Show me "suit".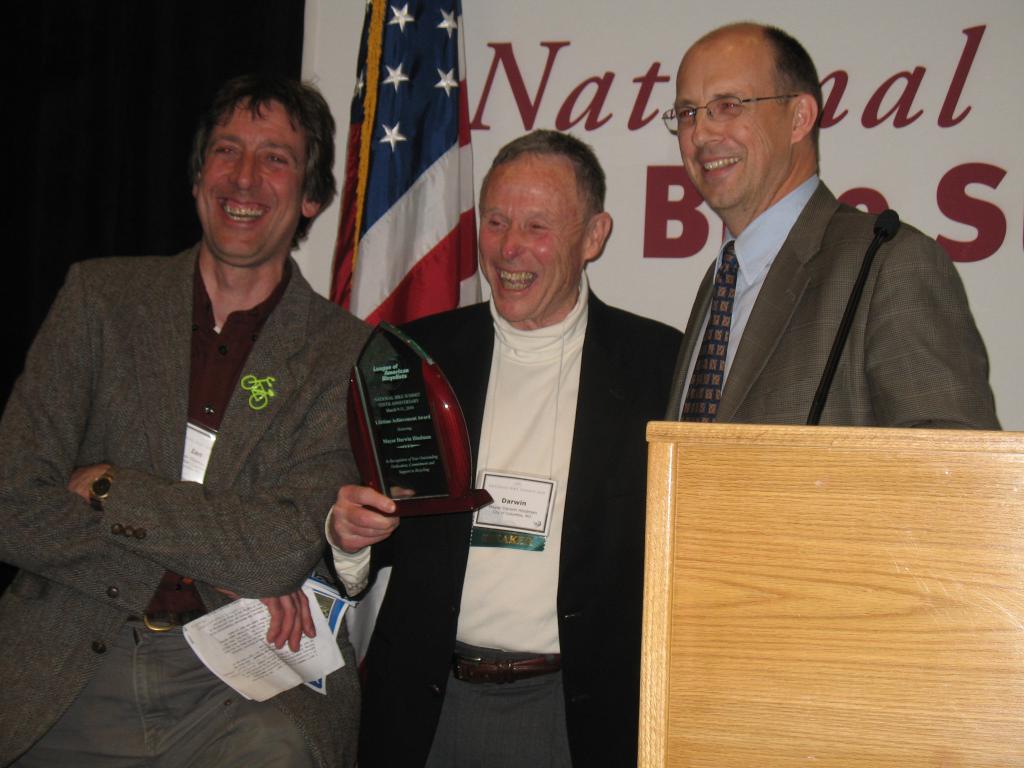
"suit" is here: (29, 126, 402, 692).
